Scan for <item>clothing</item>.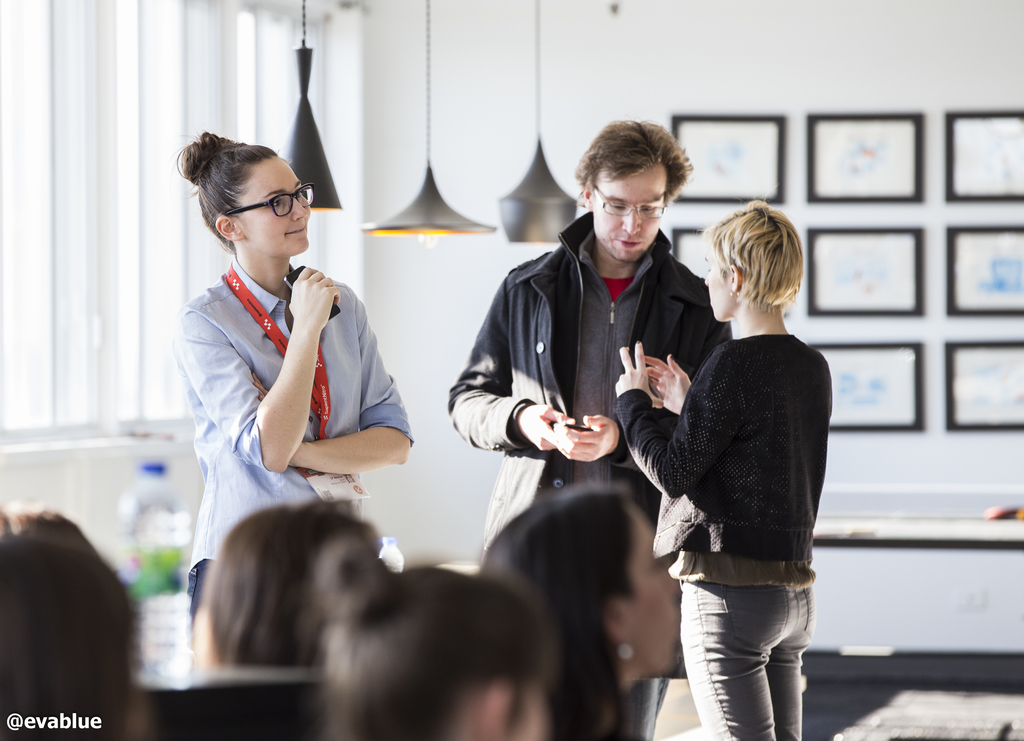
Scan result: 613, 328, 831, 740.
